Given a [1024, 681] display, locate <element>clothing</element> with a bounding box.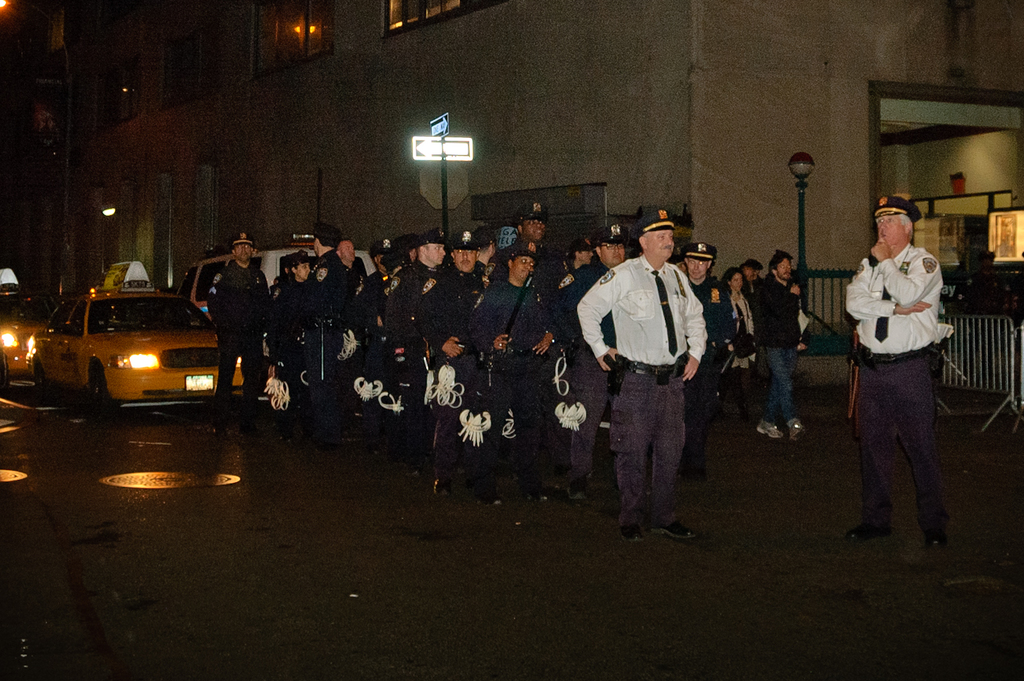
Located: [left=323, top=256, right=375, bottom=339].
